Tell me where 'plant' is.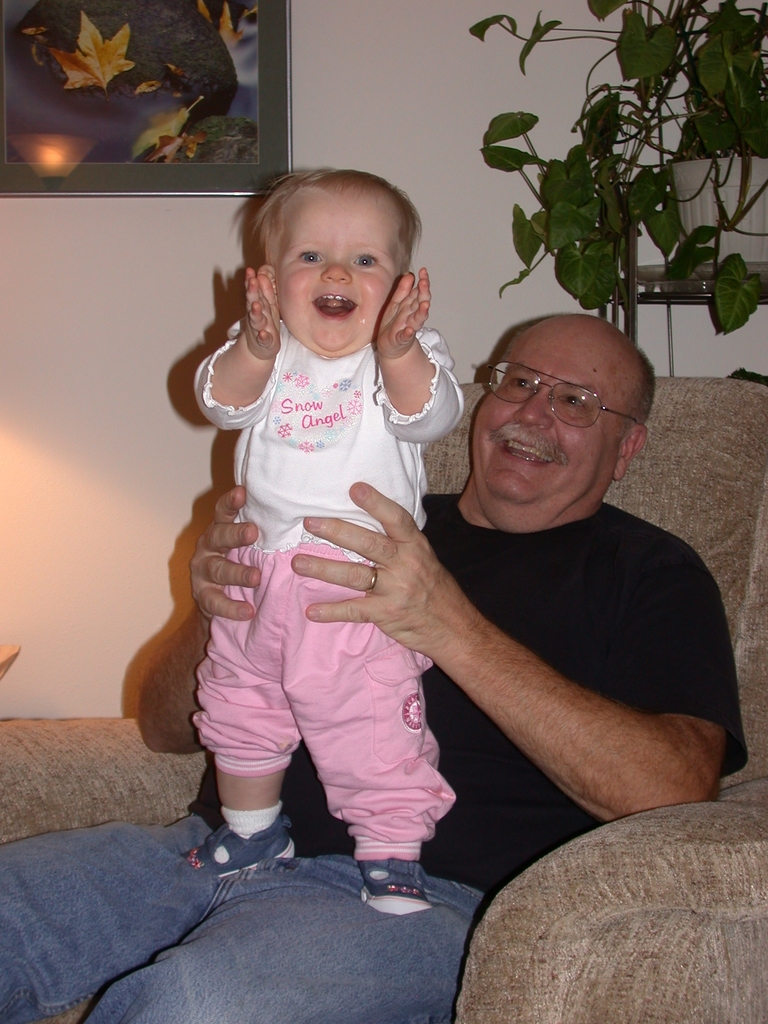
'plant' is at 451, 19, 757, 351.
